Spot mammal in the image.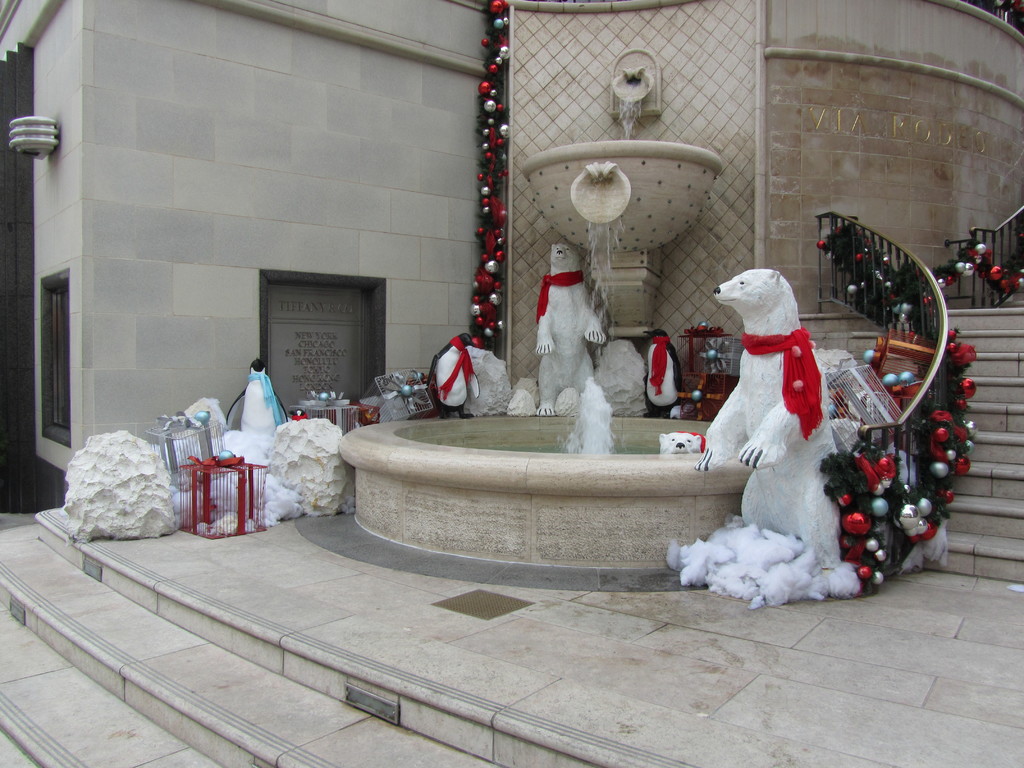
mammal found at {"left": 228, "top": 359, "right": 294, "bottom": 431}.
